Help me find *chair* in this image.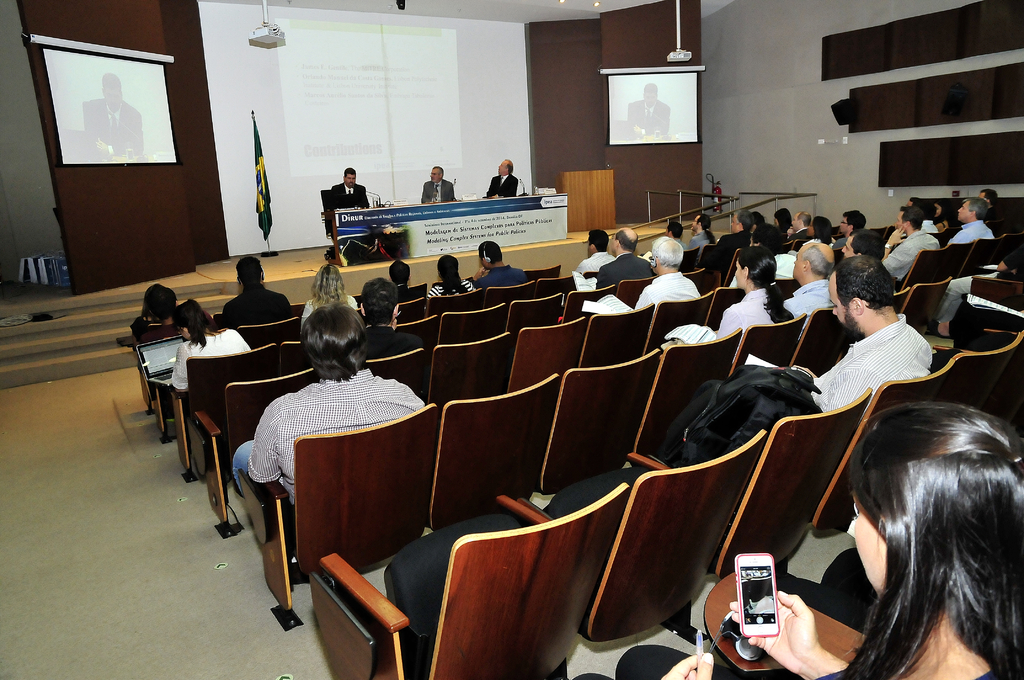
Found it: 700,238,726,265.
